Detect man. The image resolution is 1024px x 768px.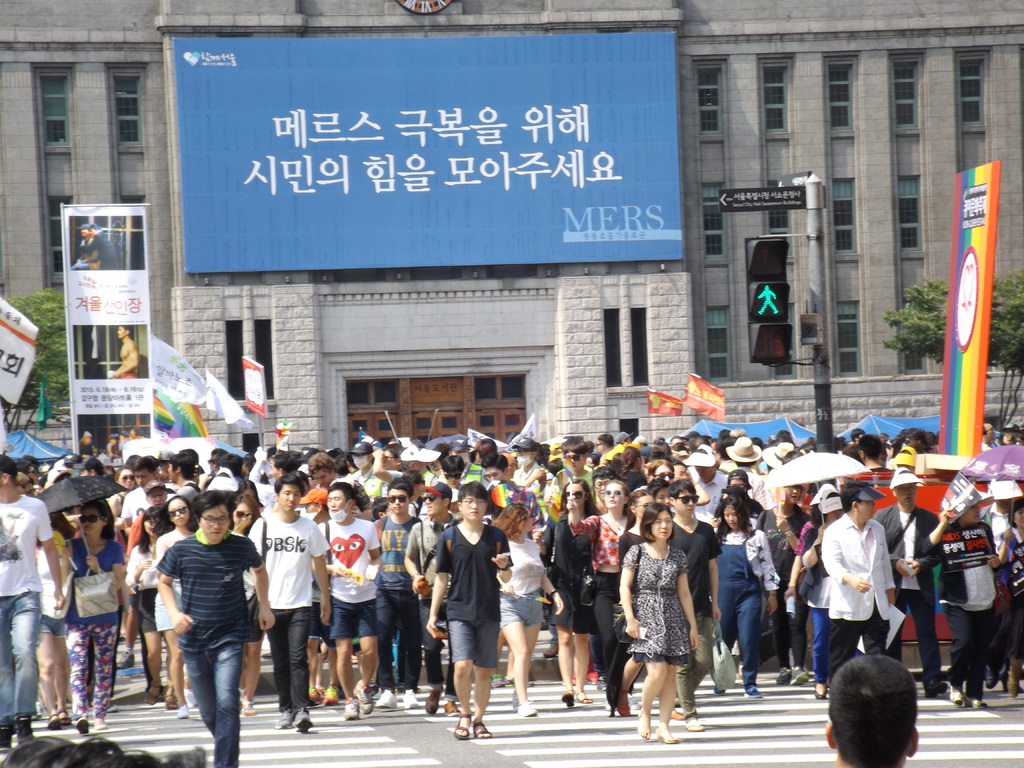
x1=307 y1=454 x2=372 y2=525.
